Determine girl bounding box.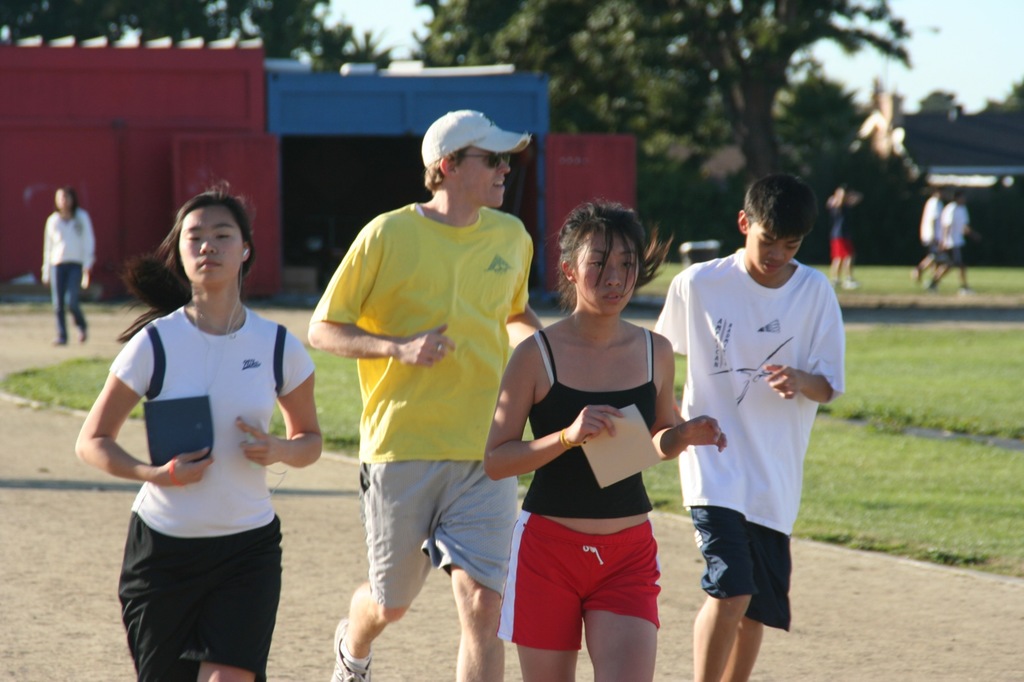
Determined: (left=70, top=174, right=323, bottom=681).
